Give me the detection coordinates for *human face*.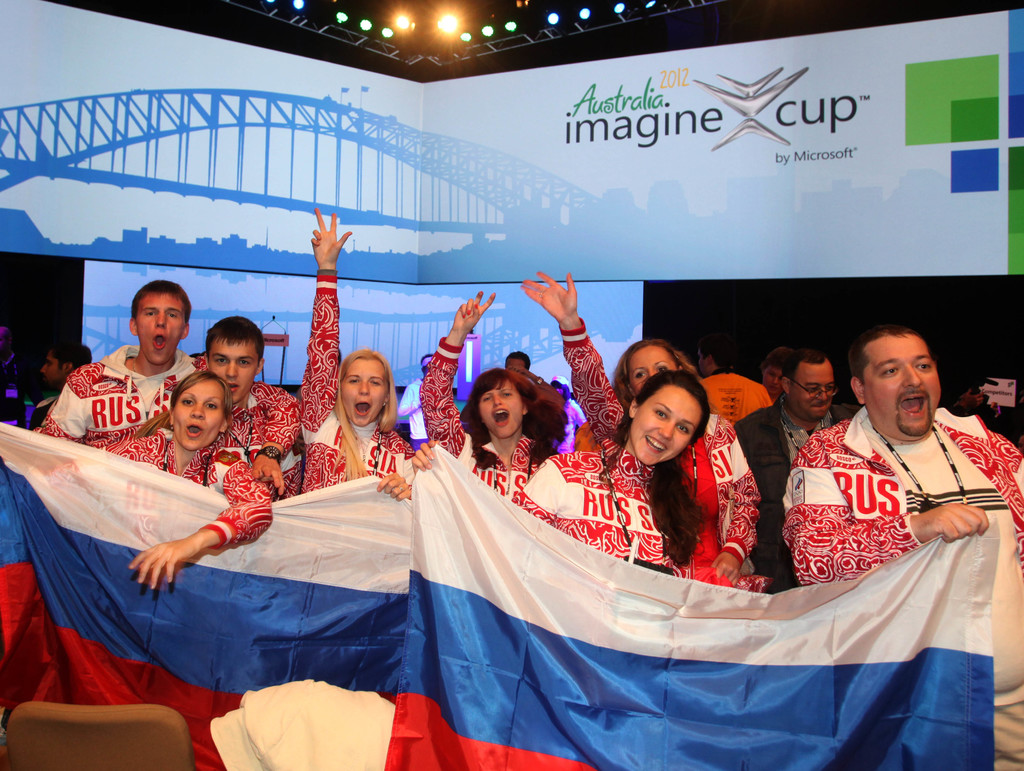
locate(175, 382, 222, 451).
